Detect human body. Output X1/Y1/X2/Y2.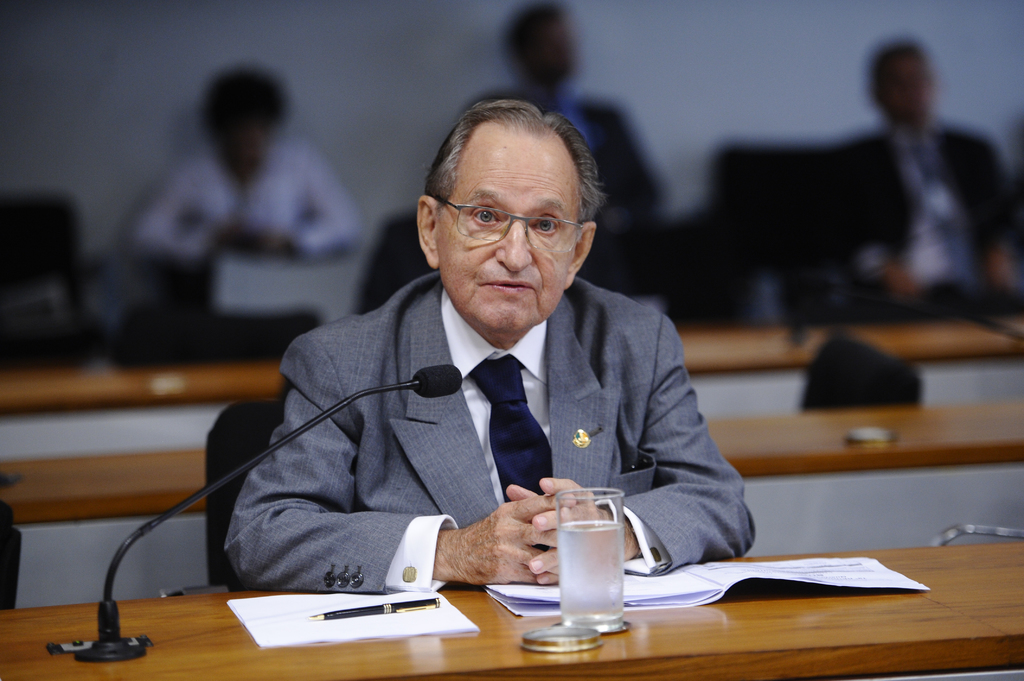
820/25/1023/308.
